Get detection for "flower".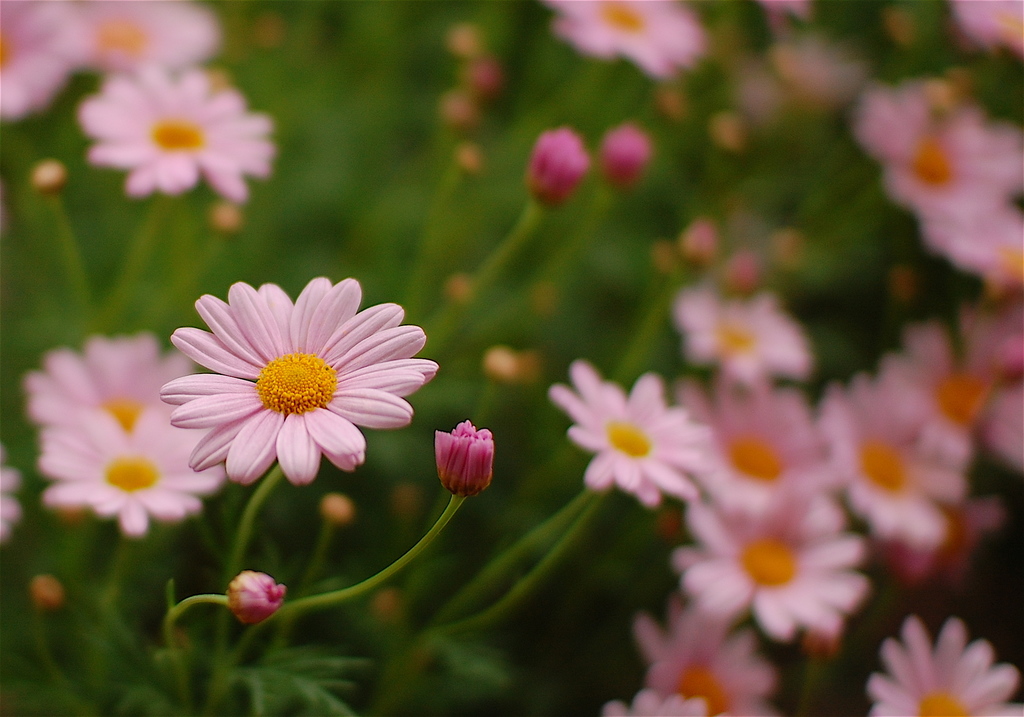
Detection: [80, 0, 218, 67].
